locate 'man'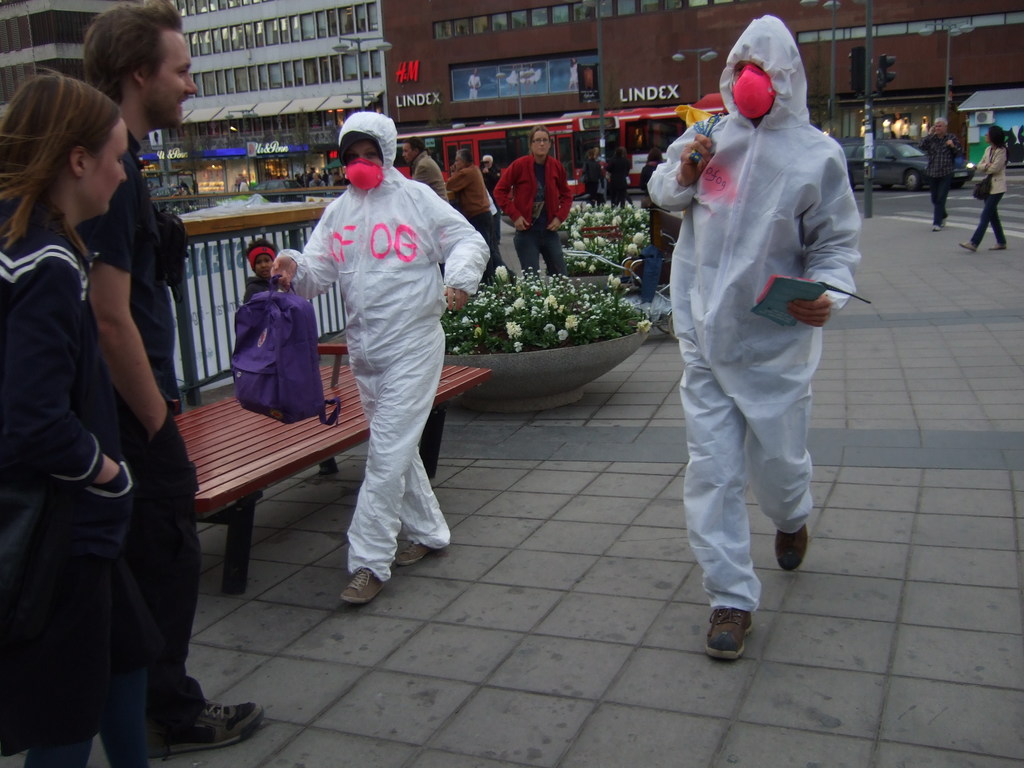
[70,2,264,756]
